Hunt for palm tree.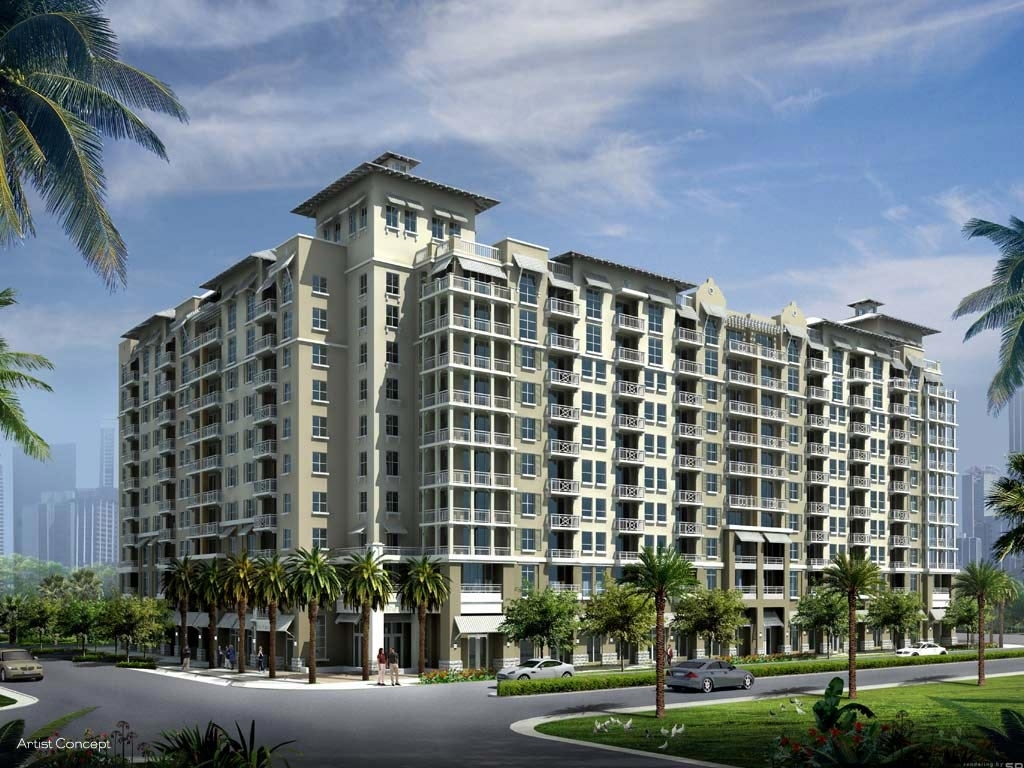
Hunted down at [161,560,193,660].
